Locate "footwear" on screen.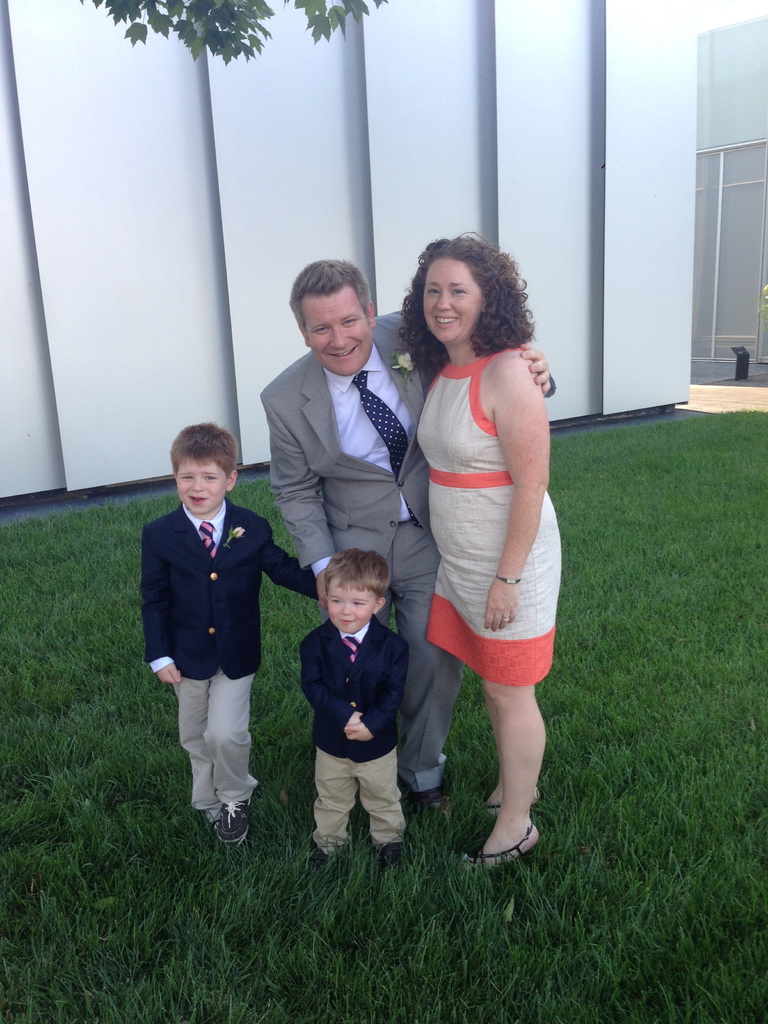
On screen at l=312, t=836, r=345, b=868.
